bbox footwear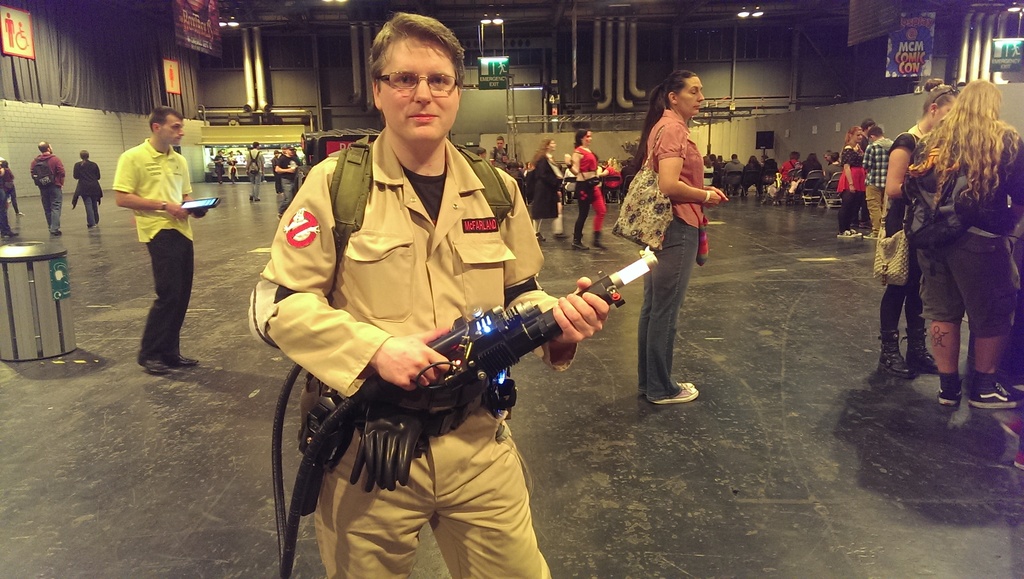
(248, 197, 251, 200)
